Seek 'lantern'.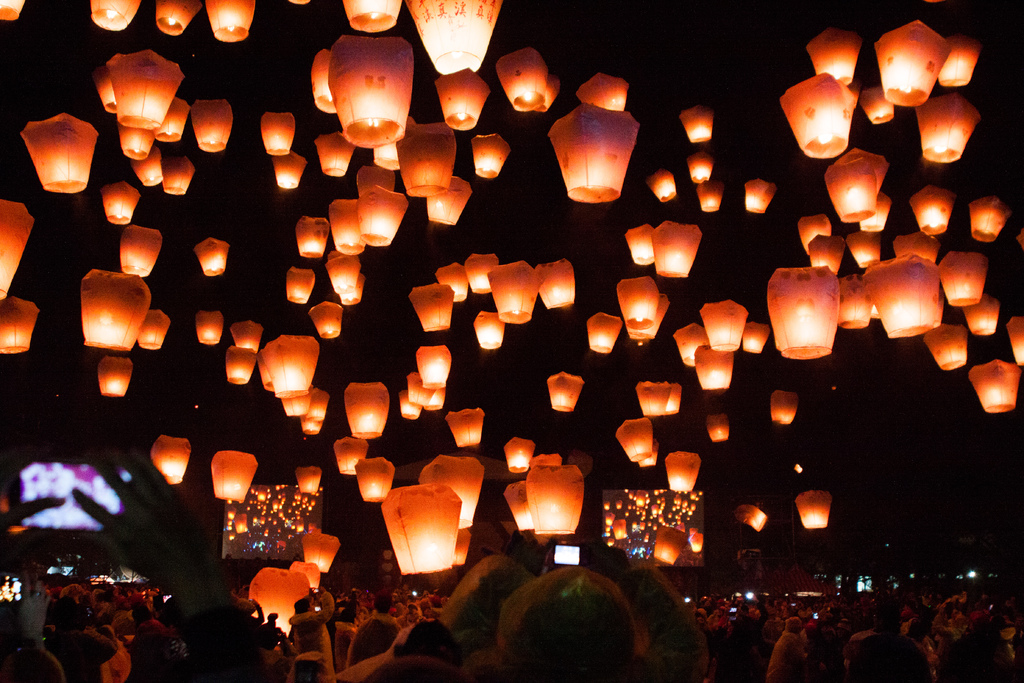
l=692, t=349, r=731, b=390.
